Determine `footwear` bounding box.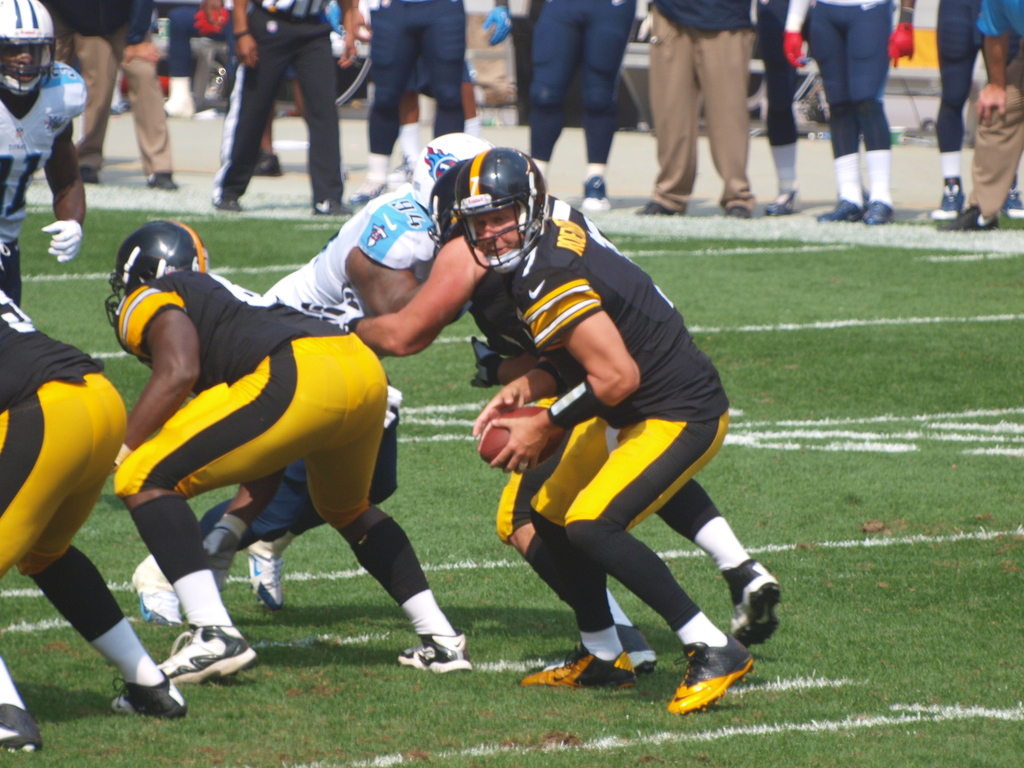
Determined: 149,173,179,190.
